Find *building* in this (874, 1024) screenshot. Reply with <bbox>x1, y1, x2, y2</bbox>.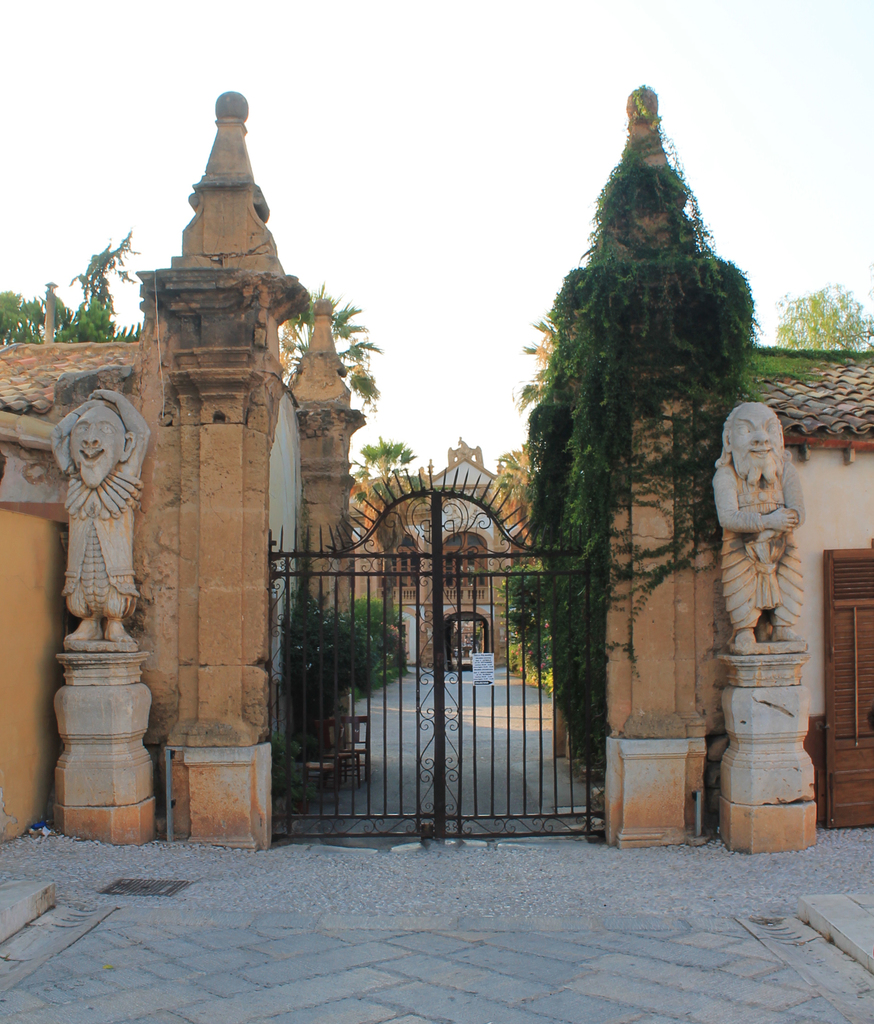
<bbox>348, 430, 535, 671</bbox>.
